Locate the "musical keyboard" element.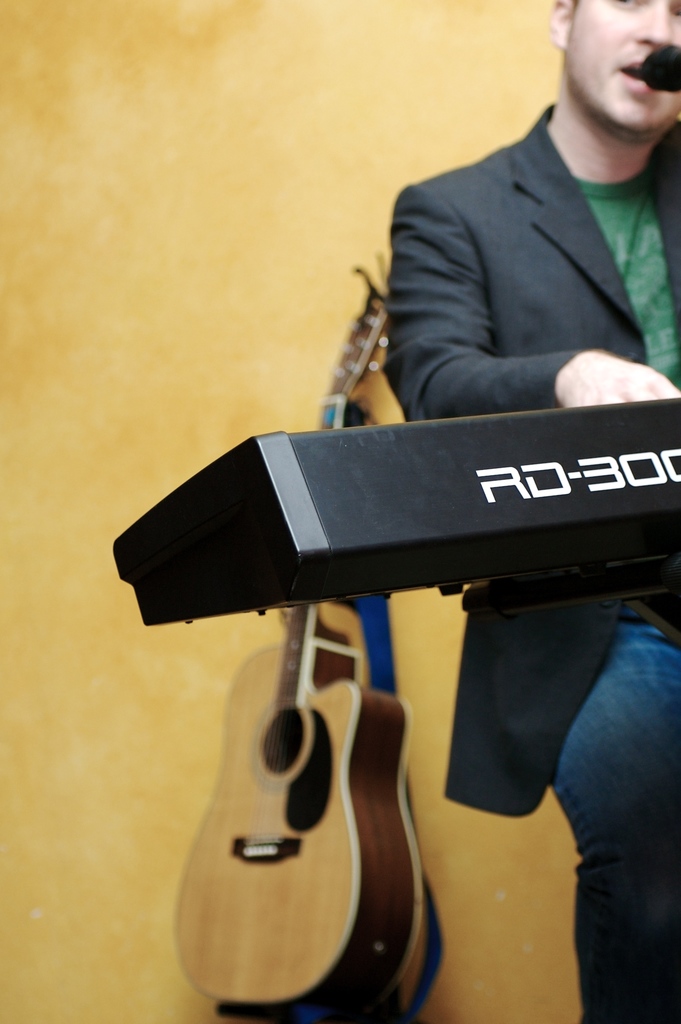
Element bbox: bbox=[113, 391, 680, 629].
